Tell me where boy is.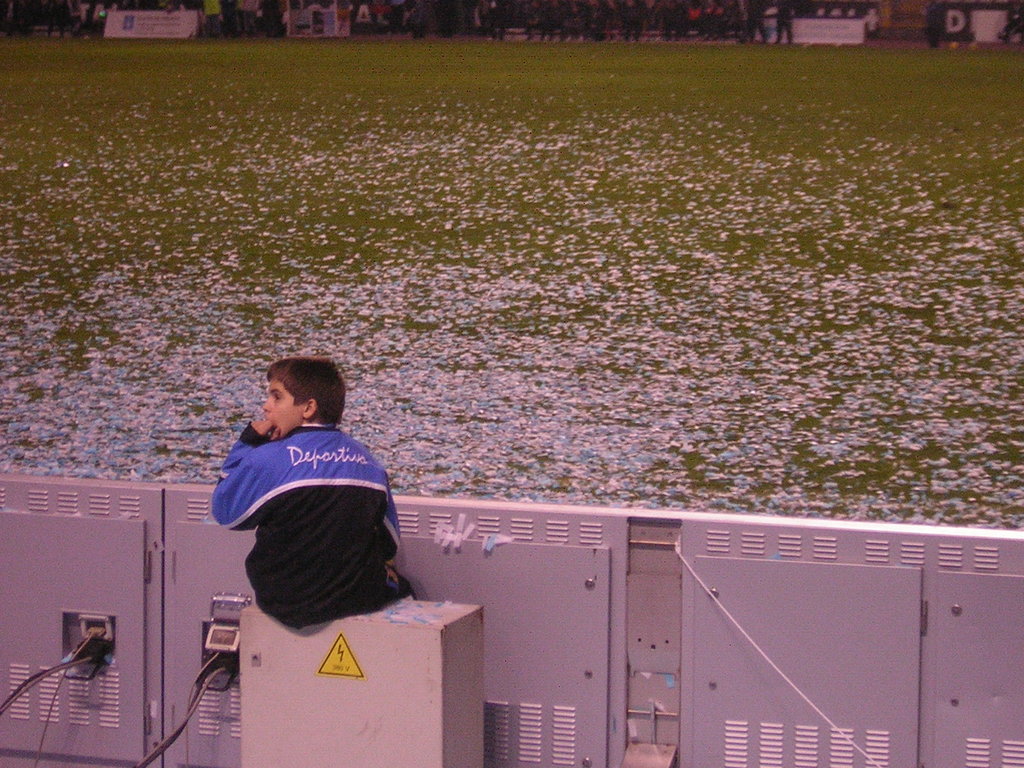
boy is at [left=181, top=343, right=414, bottom=669].
